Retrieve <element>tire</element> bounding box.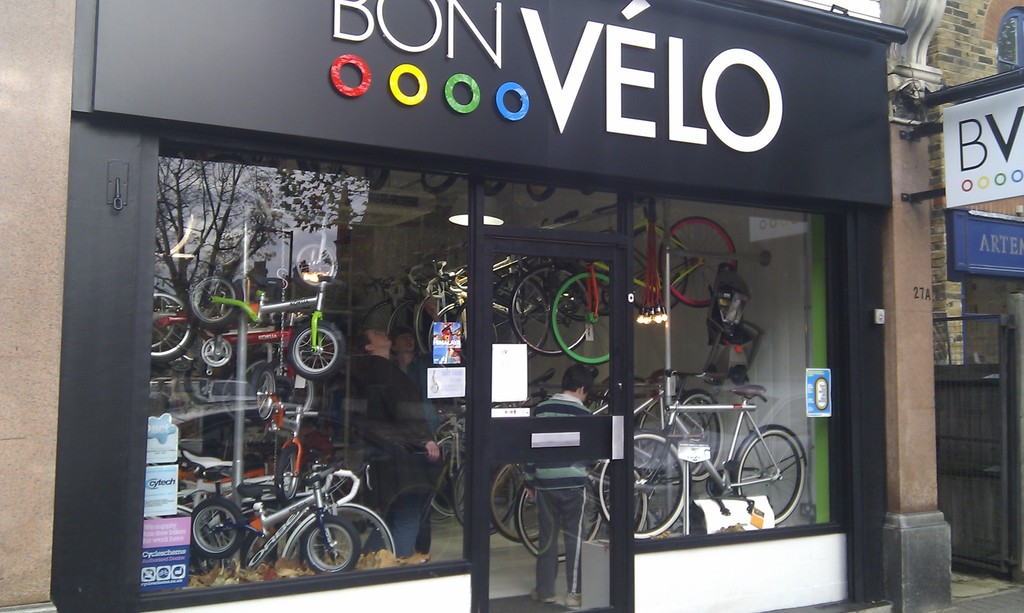
Bounding box: [736, 429, 805, 525].
